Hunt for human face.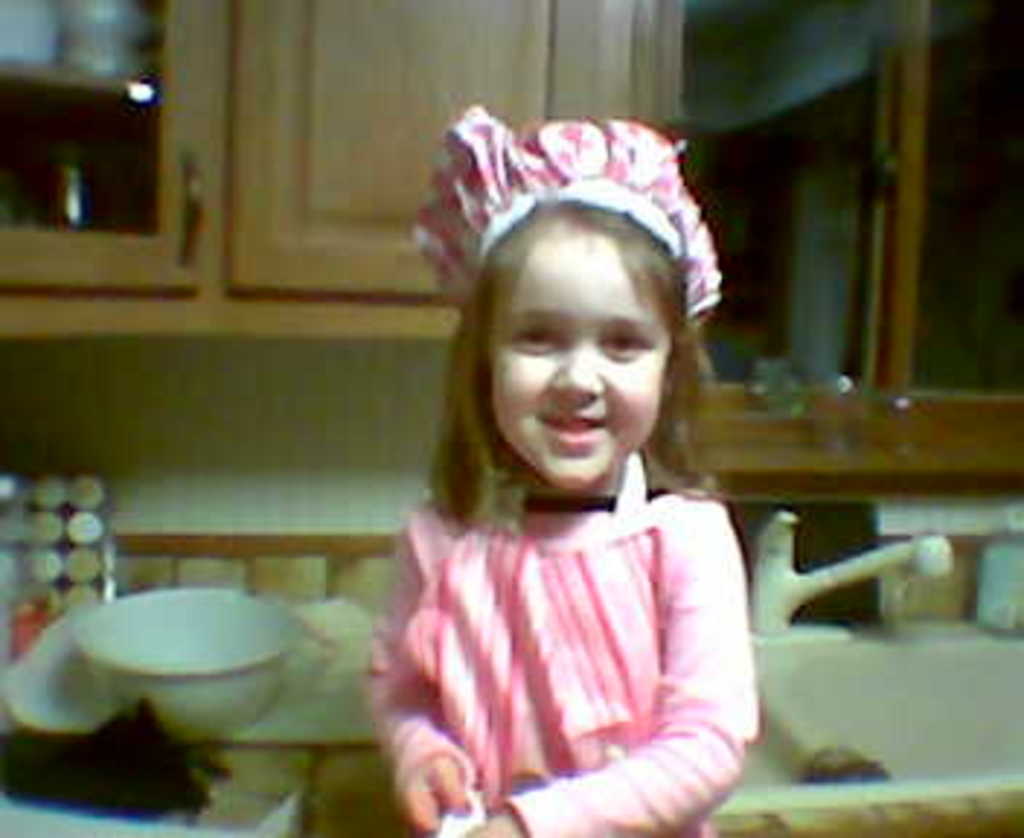
Hunted down at [492,218,675,495].
